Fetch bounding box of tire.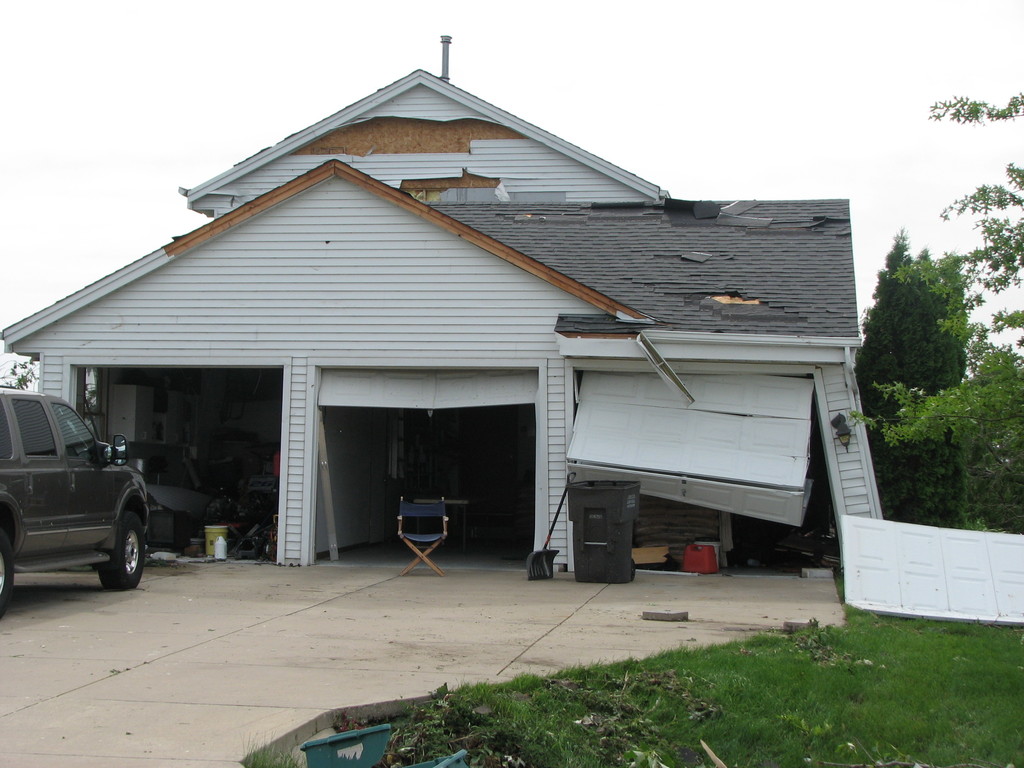
Bbox: bbox=[93, 513, 150, 584].
